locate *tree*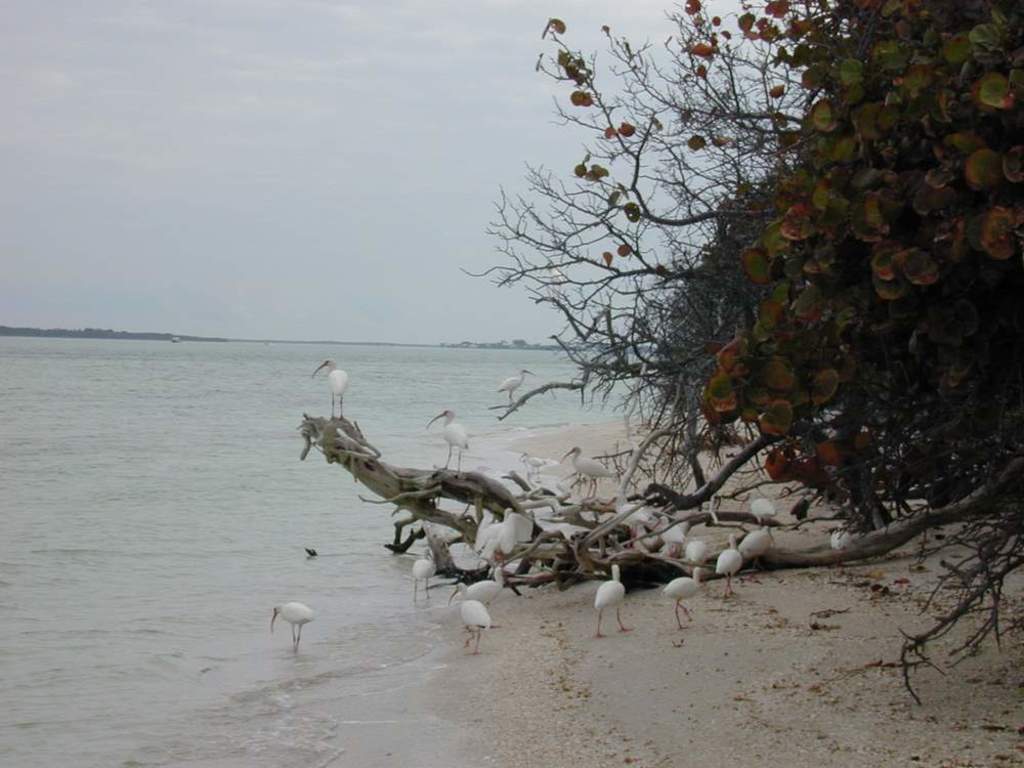
l=452, t=0, r=1023, b=709
